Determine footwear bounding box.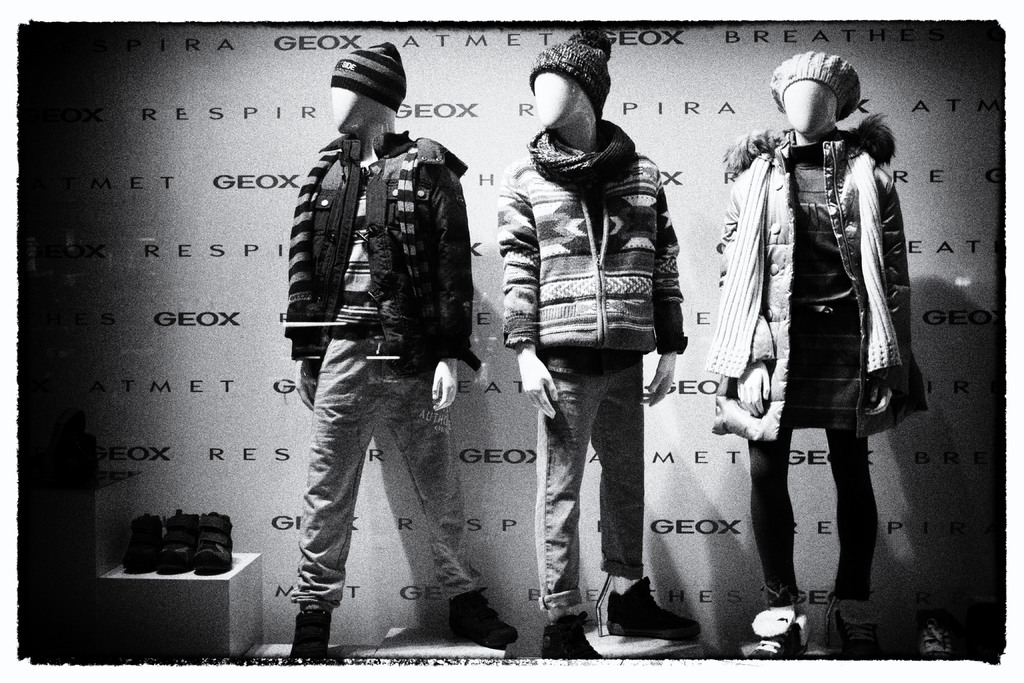
Determined: [825, 600, 883, 656].
